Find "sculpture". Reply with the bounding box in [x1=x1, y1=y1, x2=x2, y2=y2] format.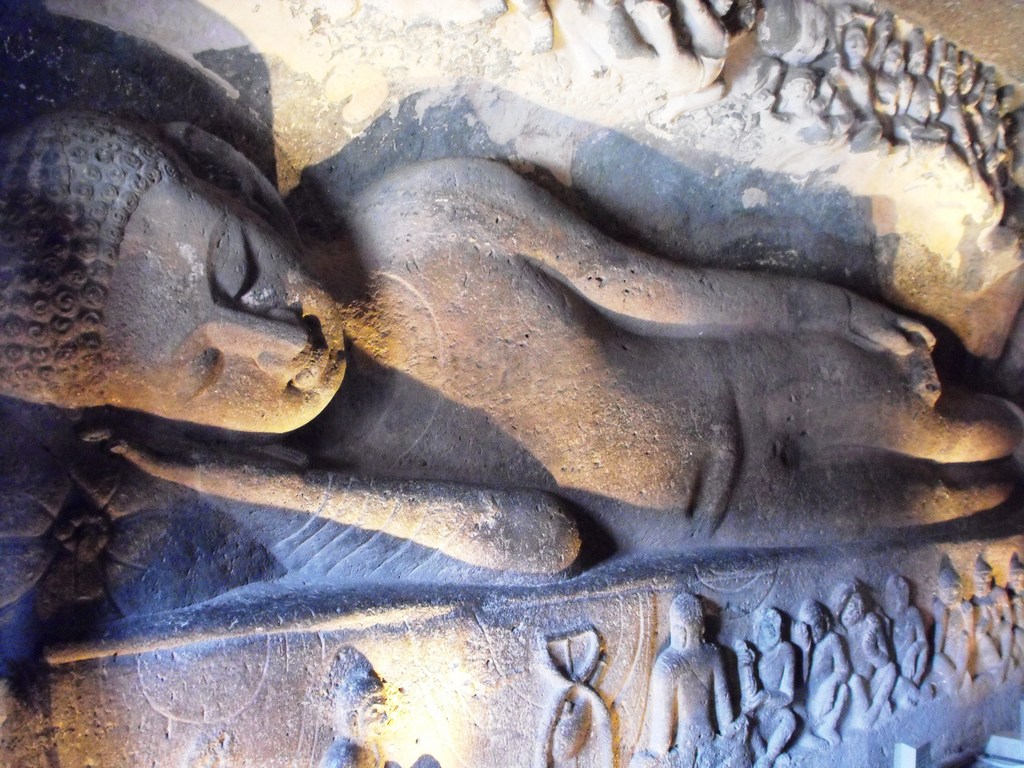
[x1=6, y1=3, x2=1010, y2=767].
